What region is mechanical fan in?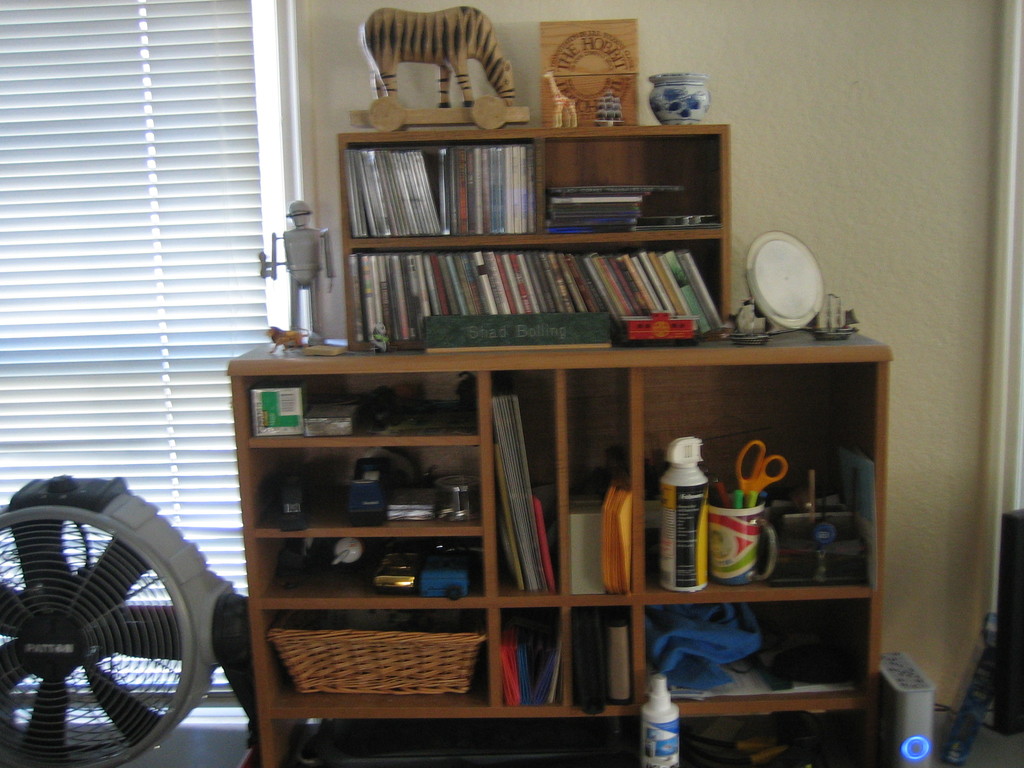
select_region(0, 473, 234, 766).
